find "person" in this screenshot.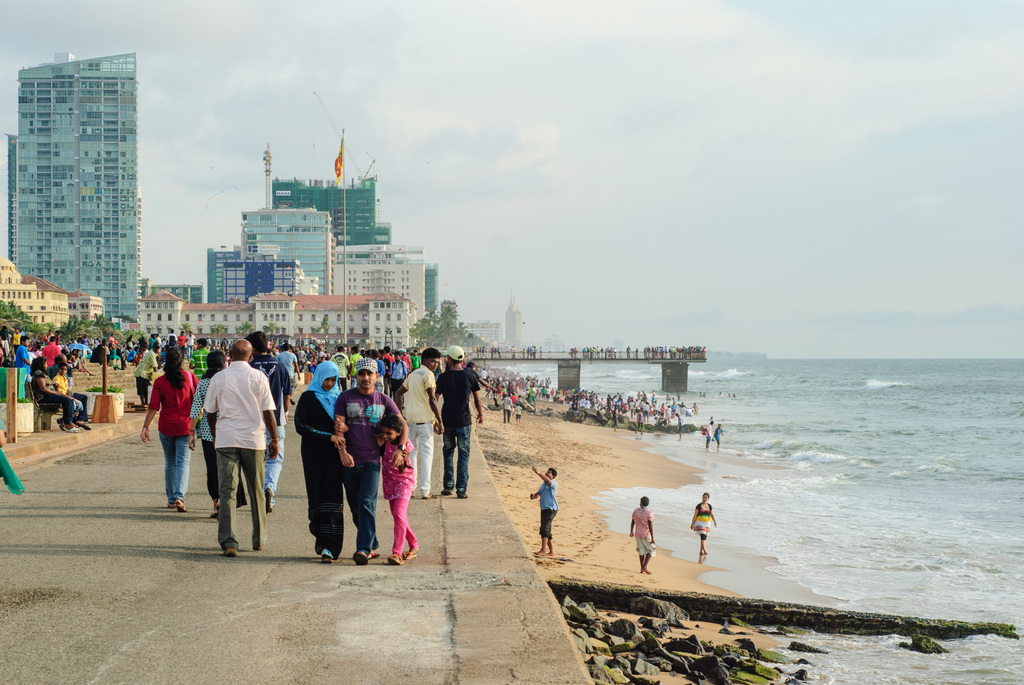
The bounding box for "person" is x1=626 y1=498 x2=653 y2=576.
